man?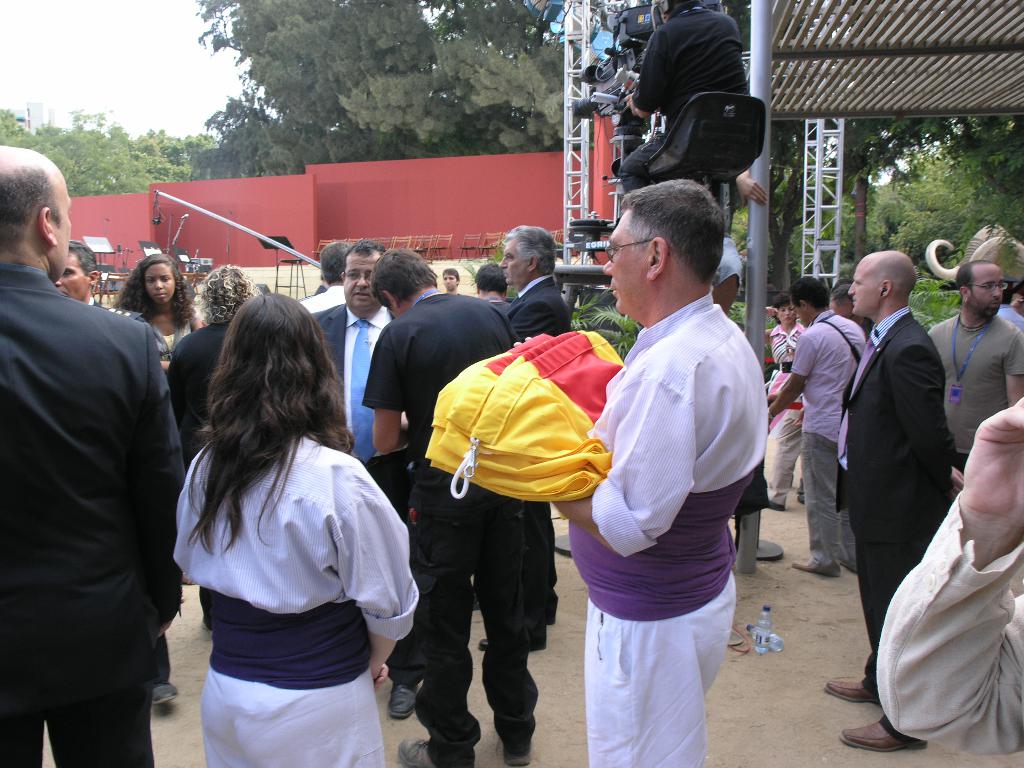
(927, 258, 1023, 491)
